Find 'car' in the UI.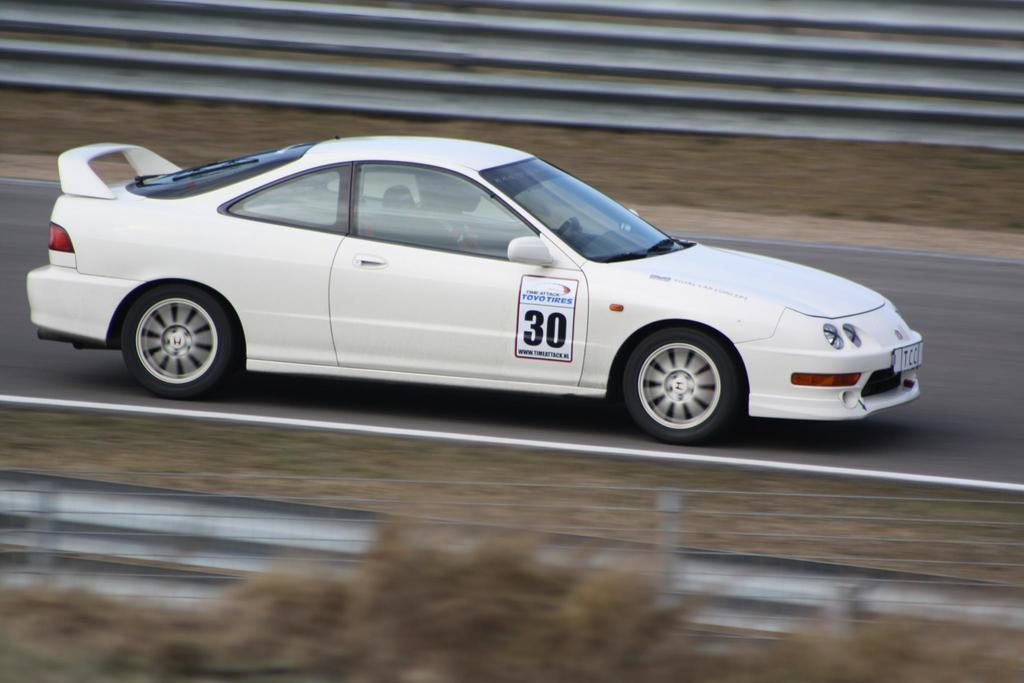
UI element at 22:141:924:445.
